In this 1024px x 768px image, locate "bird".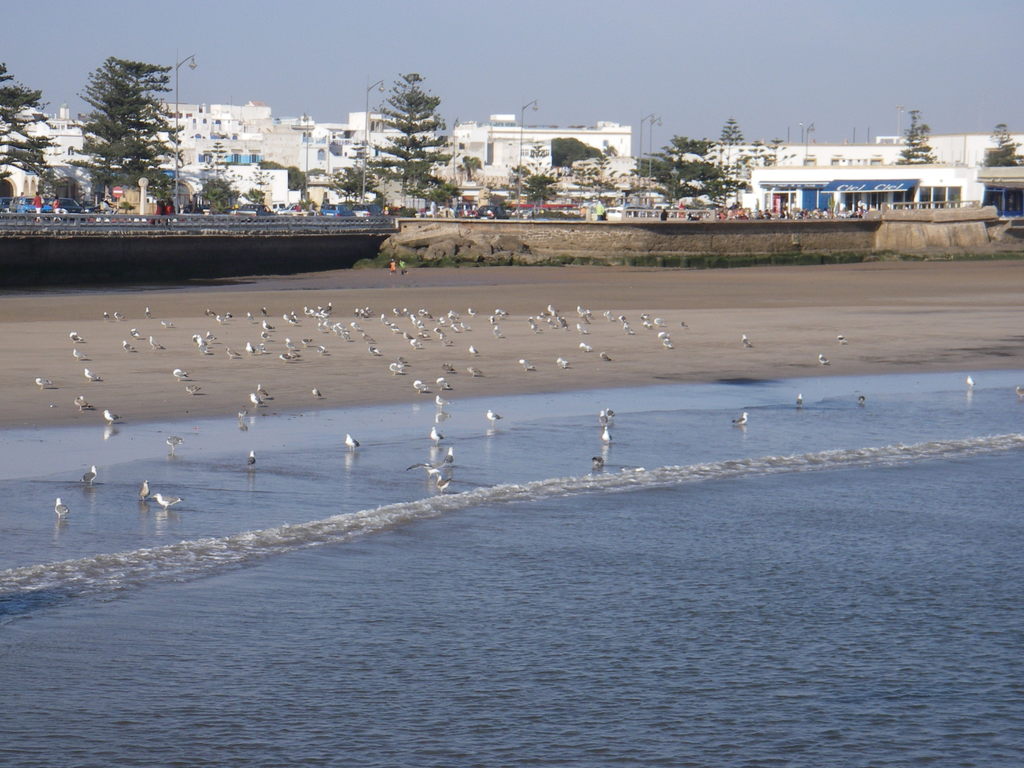
Bounding box: 226,311,233,321.
